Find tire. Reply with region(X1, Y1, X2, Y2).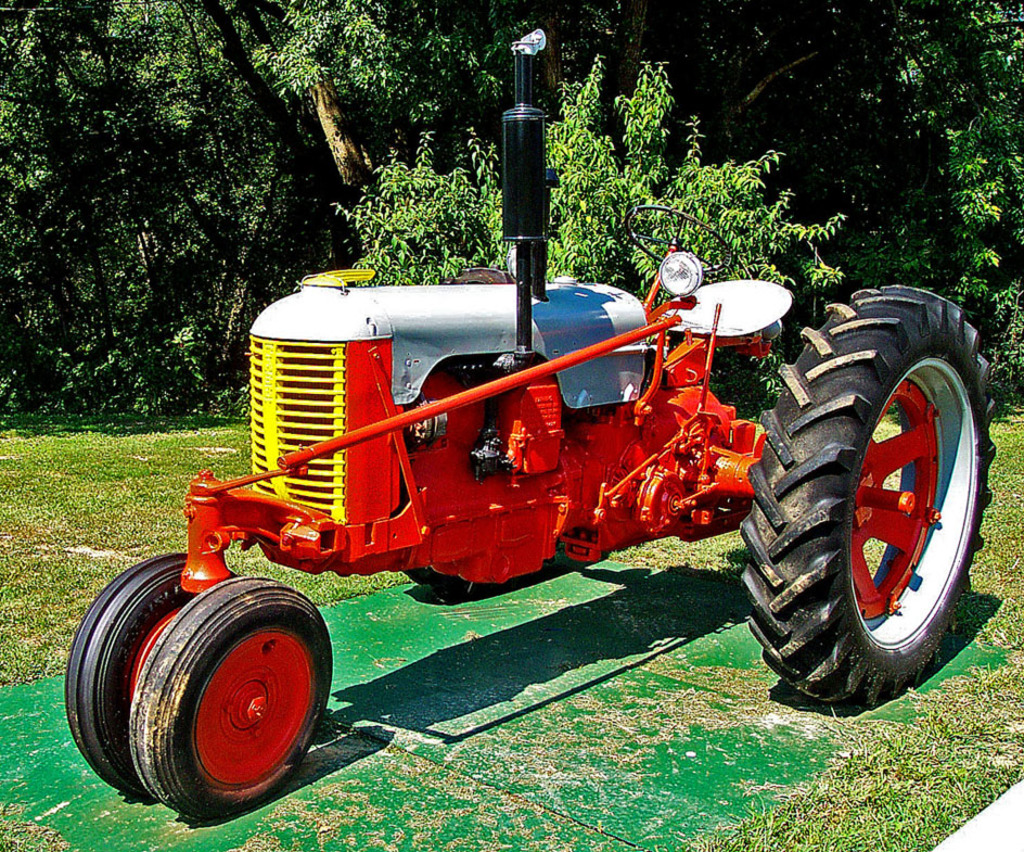
region(64, 552, 239, 808).
